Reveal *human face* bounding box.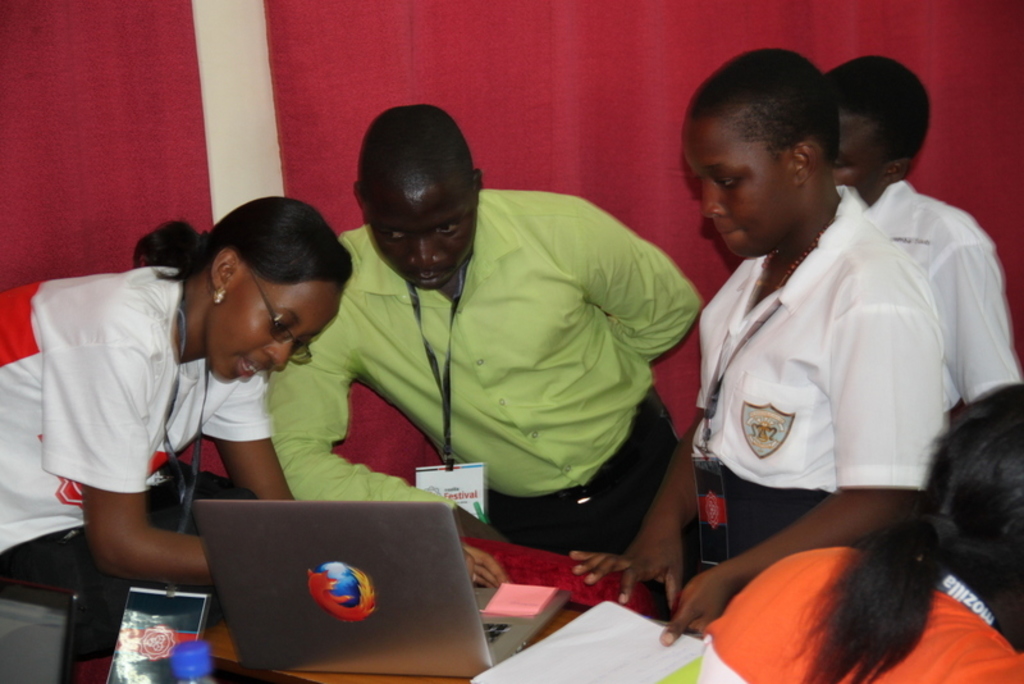
Revealed: region(833, 115, 890, 206).
